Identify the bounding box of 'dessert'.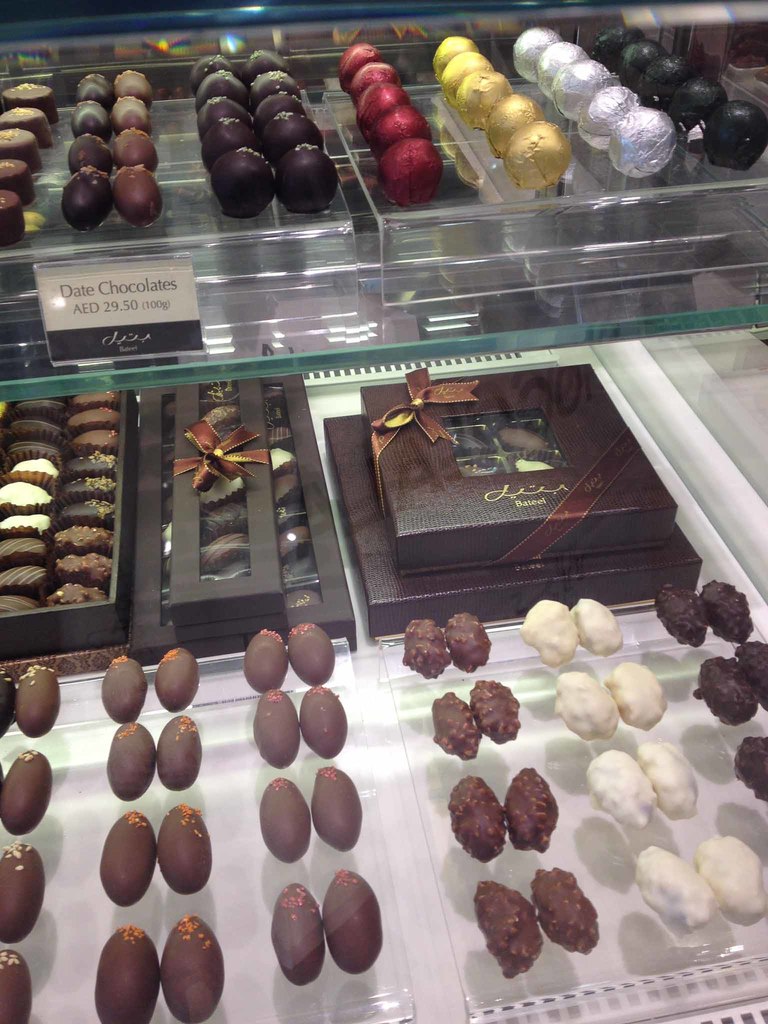
<bbox>100, 659, 147, 720</bbox>.
